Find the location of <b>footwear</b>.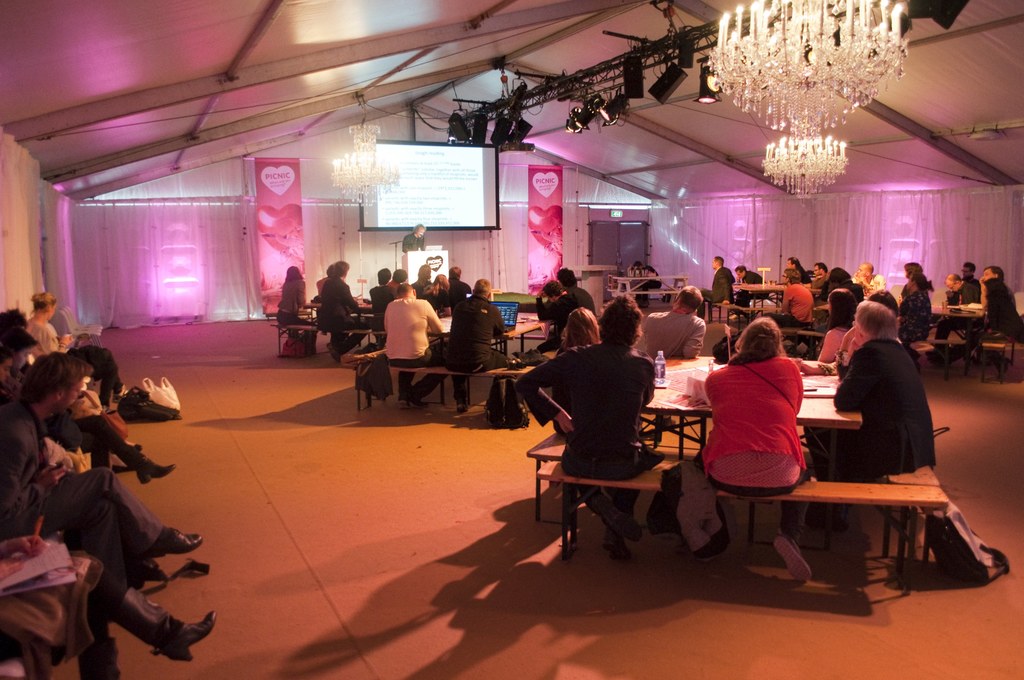
Location: (x1=327, y1=343, x2=336, y2=362).
